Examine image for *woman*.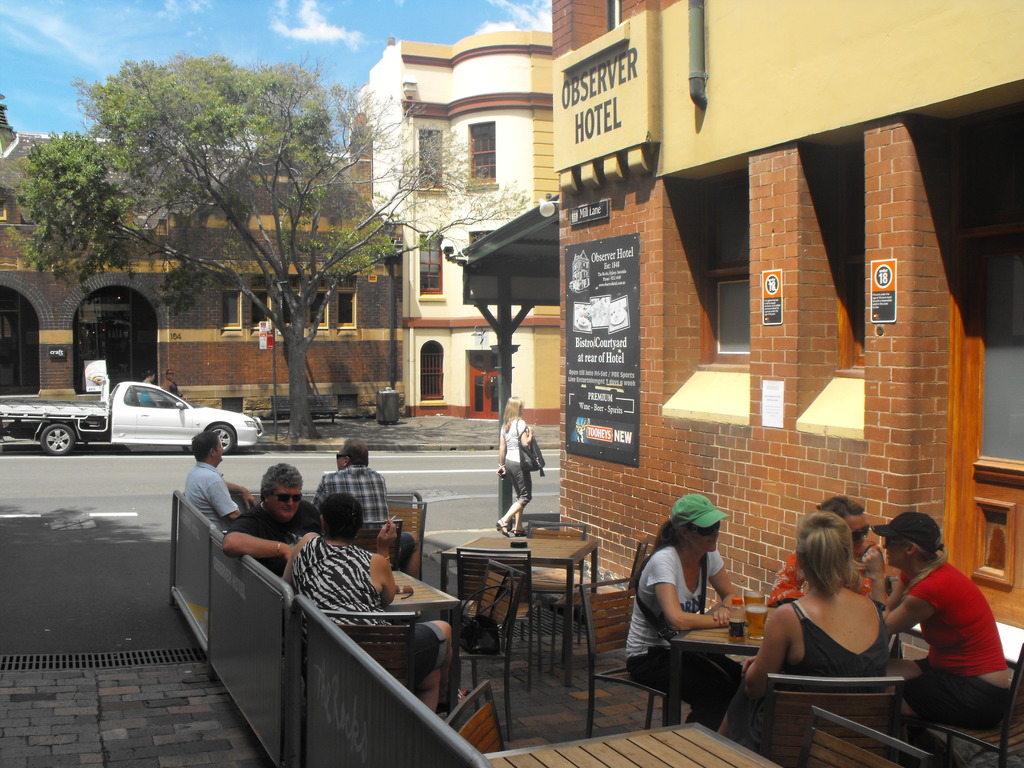
Examination result: <box>494,393,535,537</box>.
